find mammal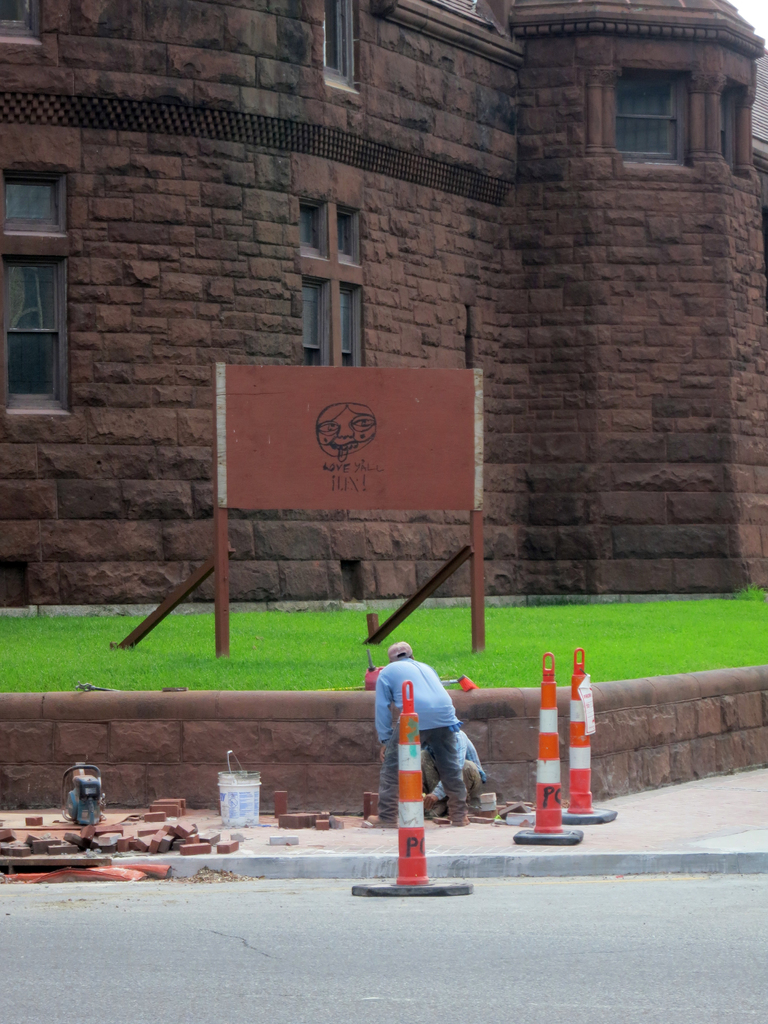
region(420, 724, 492, 824)
